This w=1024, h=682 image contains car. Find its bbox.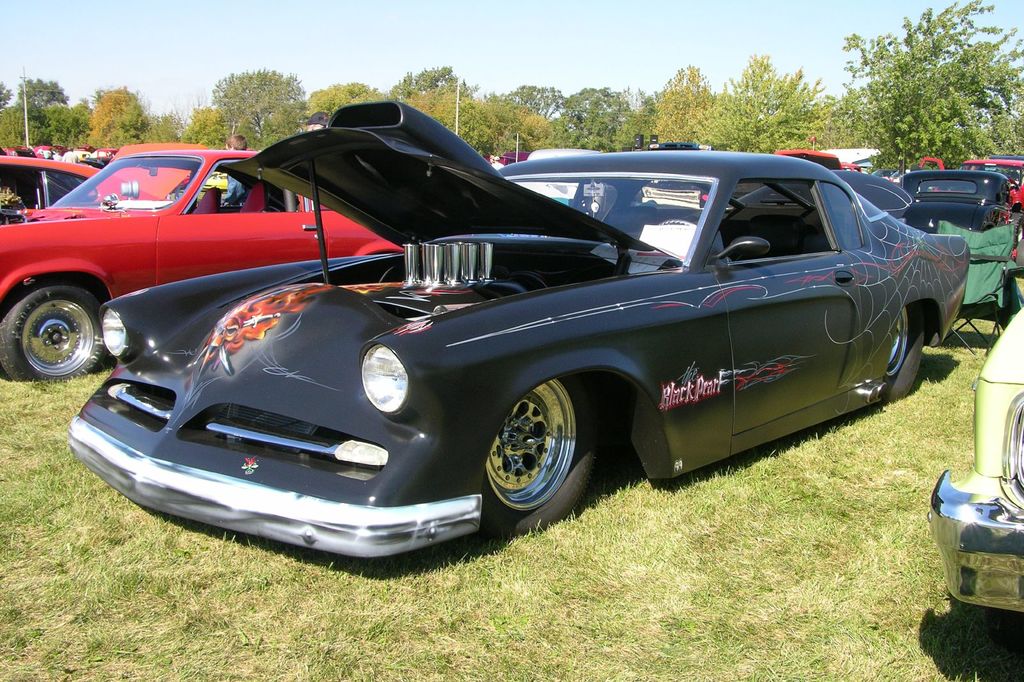
BBox(67, 100, 968, 571).
